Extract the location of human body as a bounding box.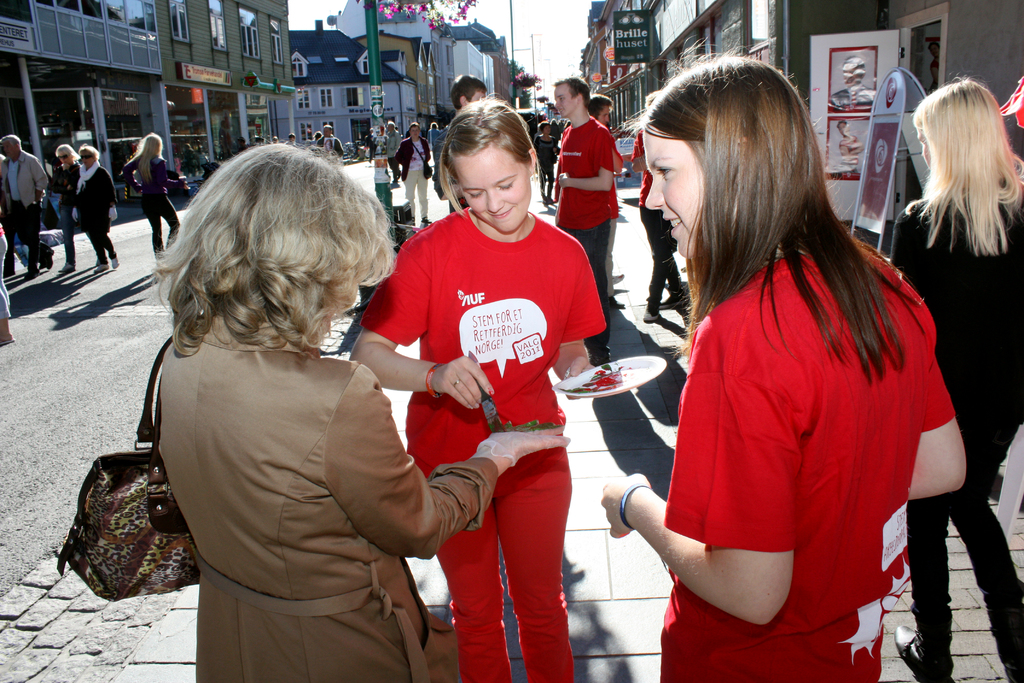
locate(552, 120, 622, 370).
